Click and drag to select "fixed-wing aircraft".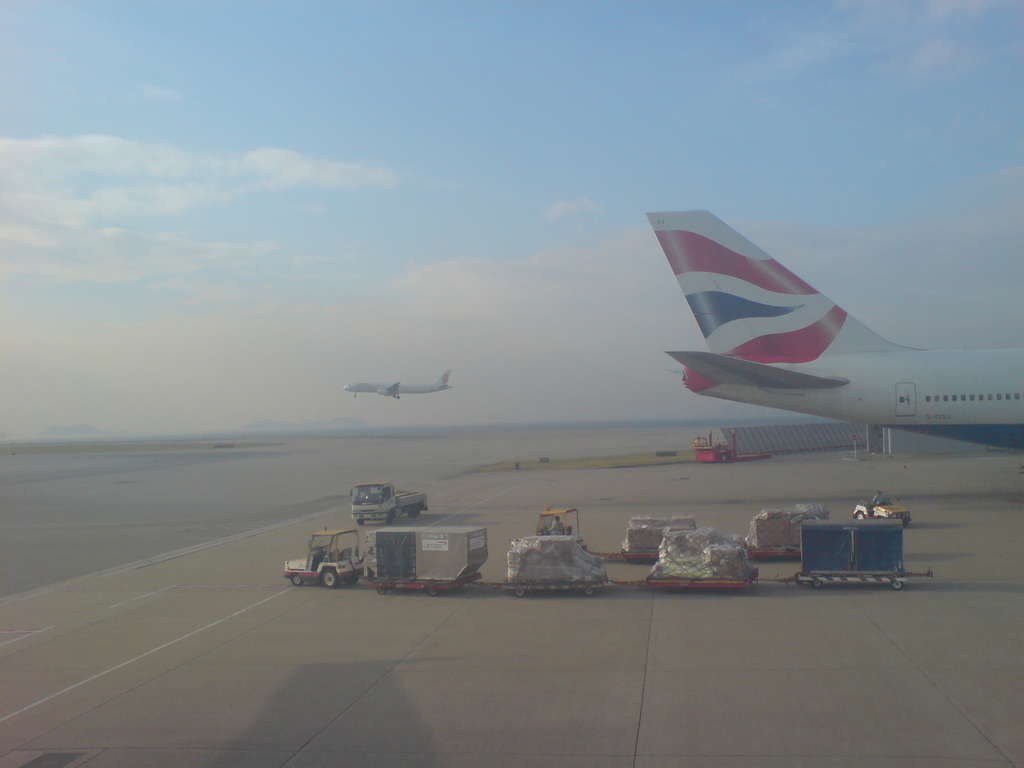
Selection: select_region(644, 214, 1023, 448).
